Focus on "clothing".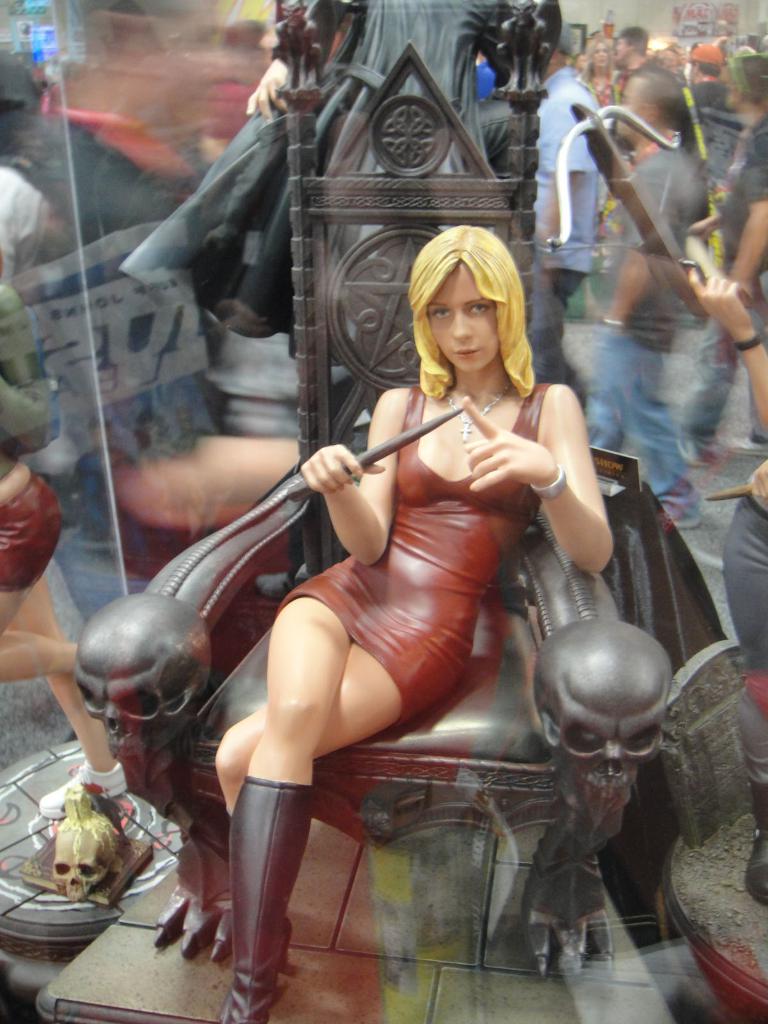
Focused at pyautogui.locateOnScreen(0, 241, 66, 607).
